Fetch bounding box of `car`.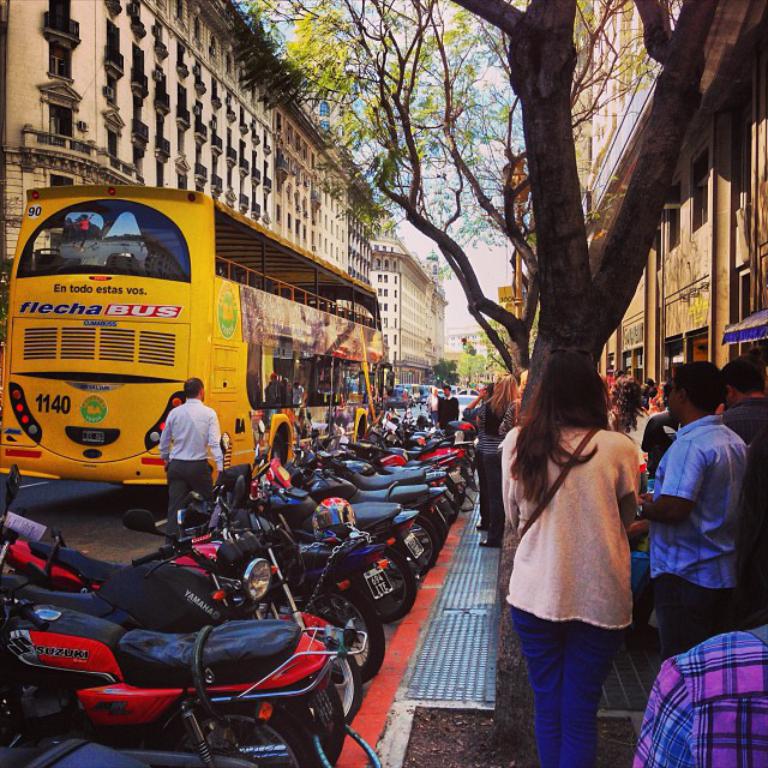
Bbox: [left=418, top=385, right=431, bottom=403].
